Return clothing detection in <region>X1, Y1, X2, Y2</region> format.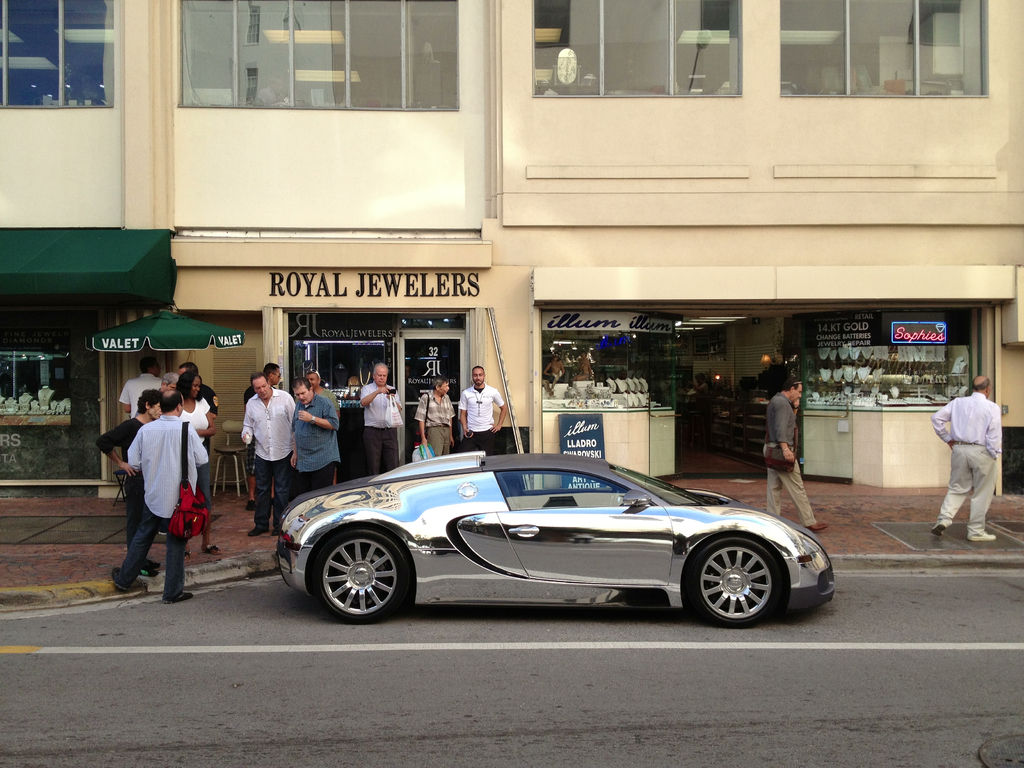
<region>319, 385, 339, 413</region>.
